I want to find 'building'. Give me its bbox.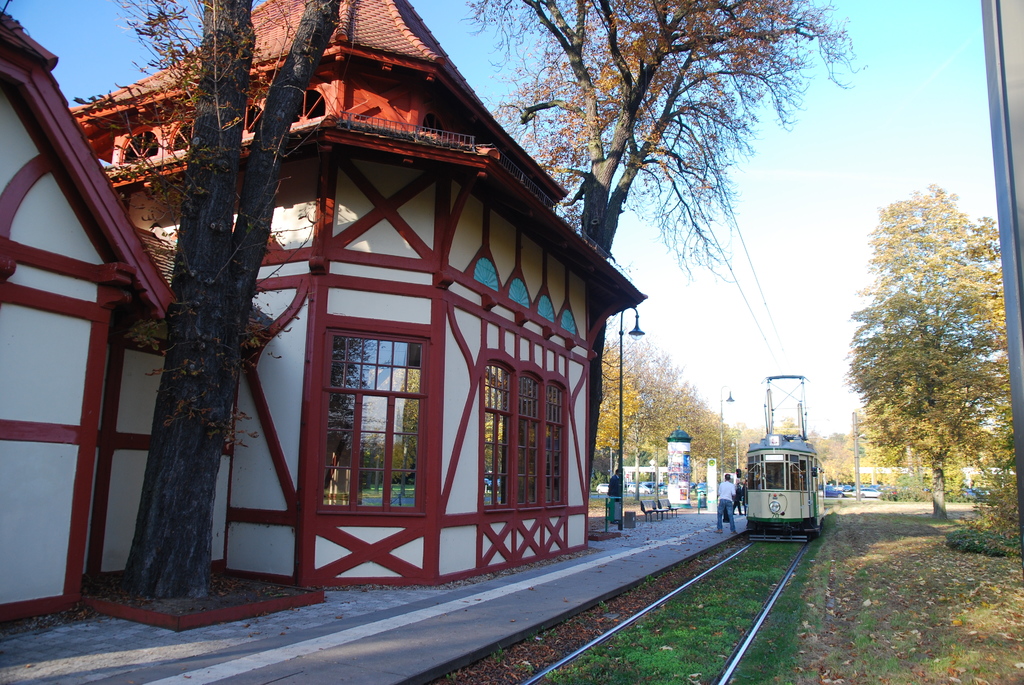
68/0/649/601.
